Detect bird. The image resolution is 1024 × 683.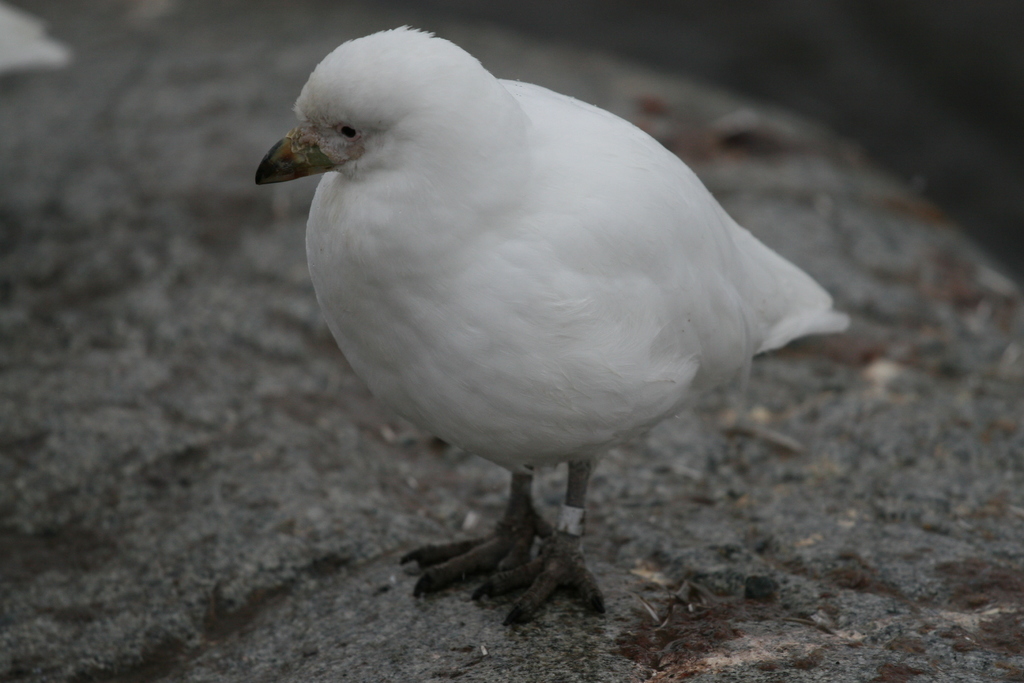
x1=250 y1=12 x2=855 y2=625.
